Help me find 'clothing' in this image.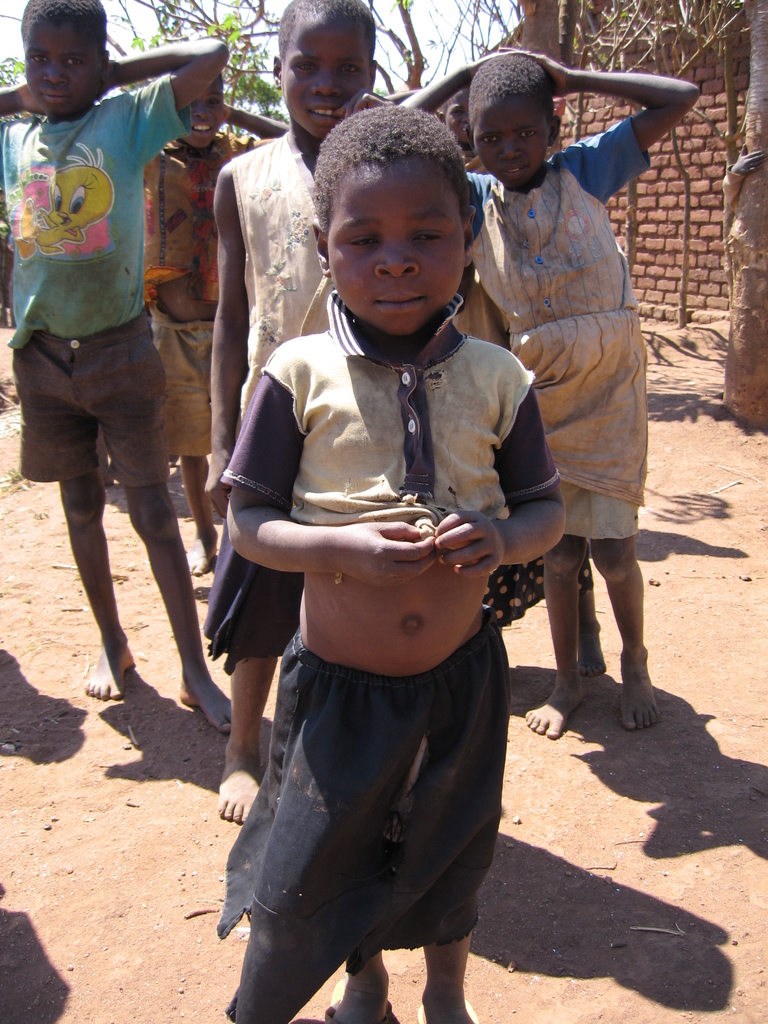
Found it: bbox=[220, 284, 573, 1022].
